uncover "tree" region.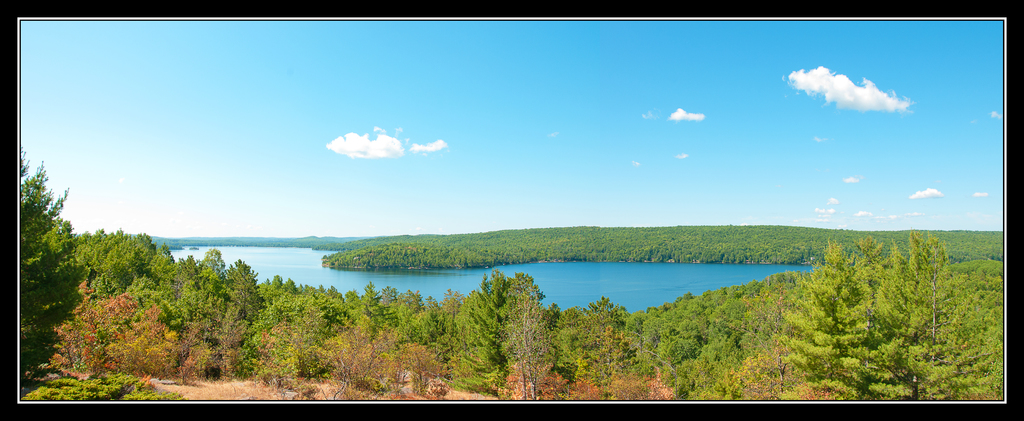
Uncovered: (397, 284, 440, 350).
